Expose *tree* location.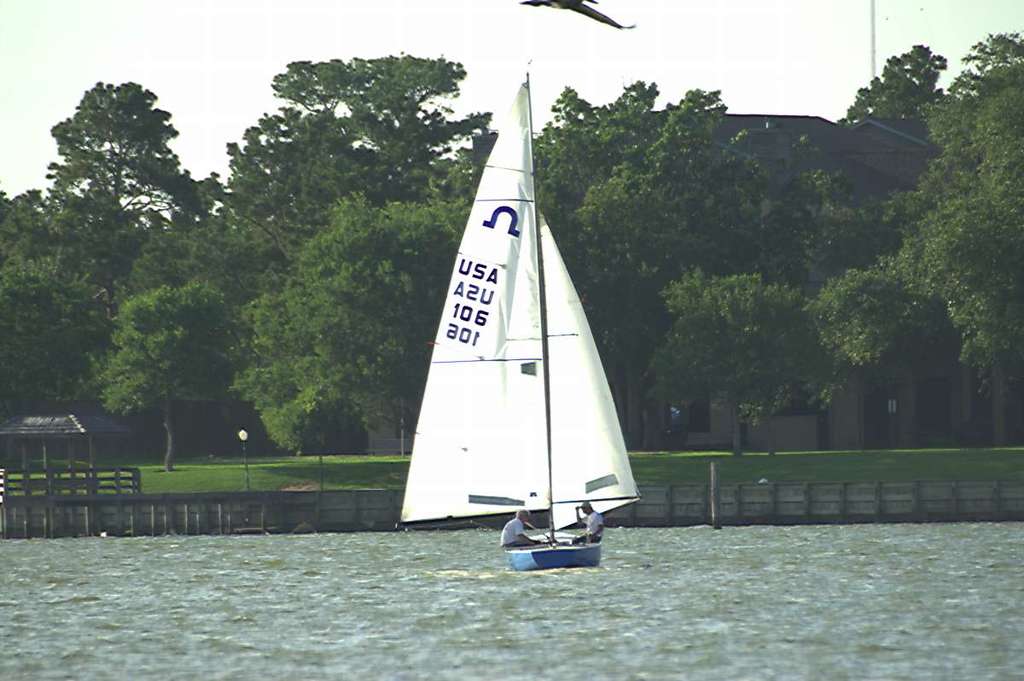
Exposed at [239, 46, 472, 445].
